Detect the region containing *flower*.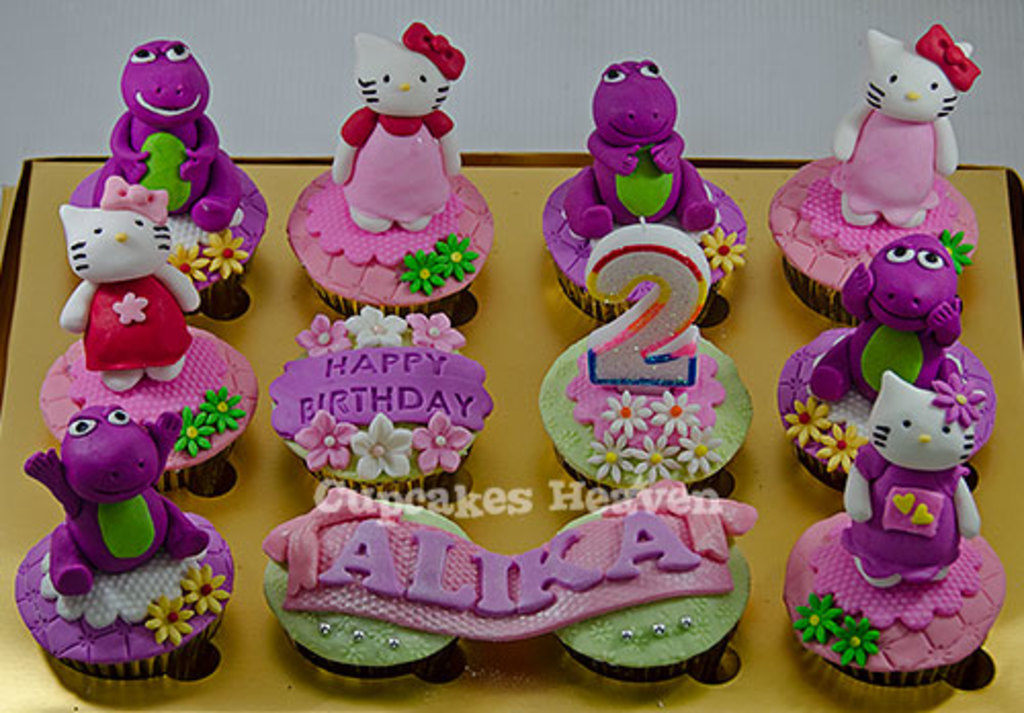
x1=403, y1=246, x2=446, y2=295.
